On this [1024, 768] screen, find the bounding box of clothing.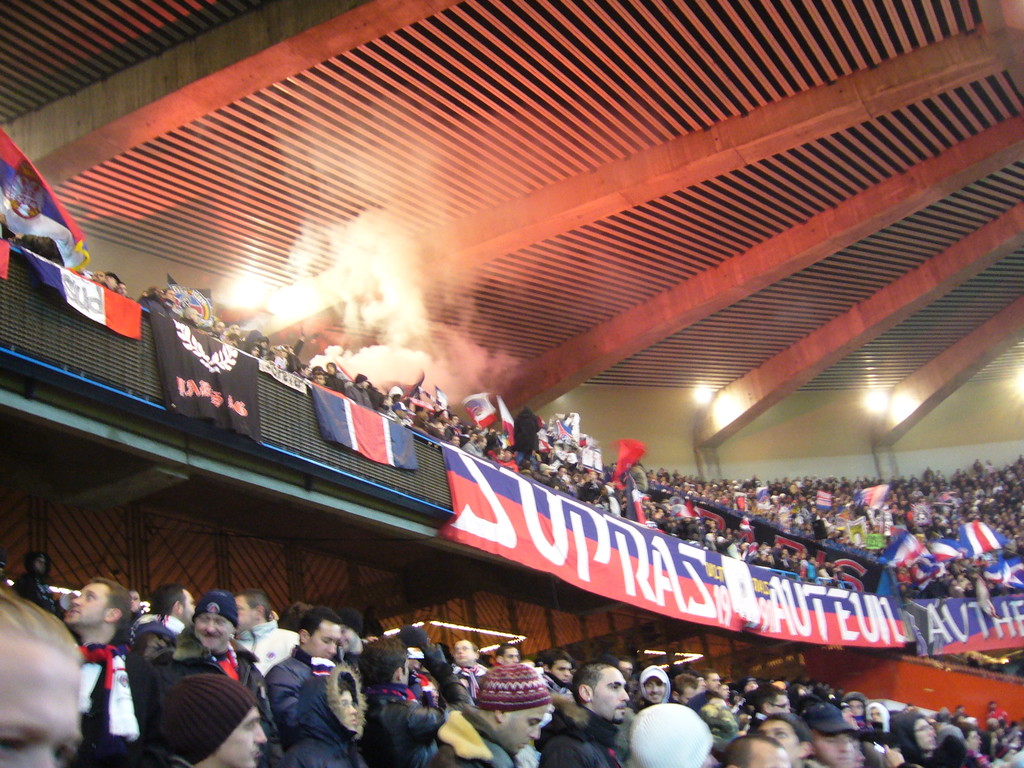
Bounding box: x1=271, y1=650, x2=365, y2=767.
